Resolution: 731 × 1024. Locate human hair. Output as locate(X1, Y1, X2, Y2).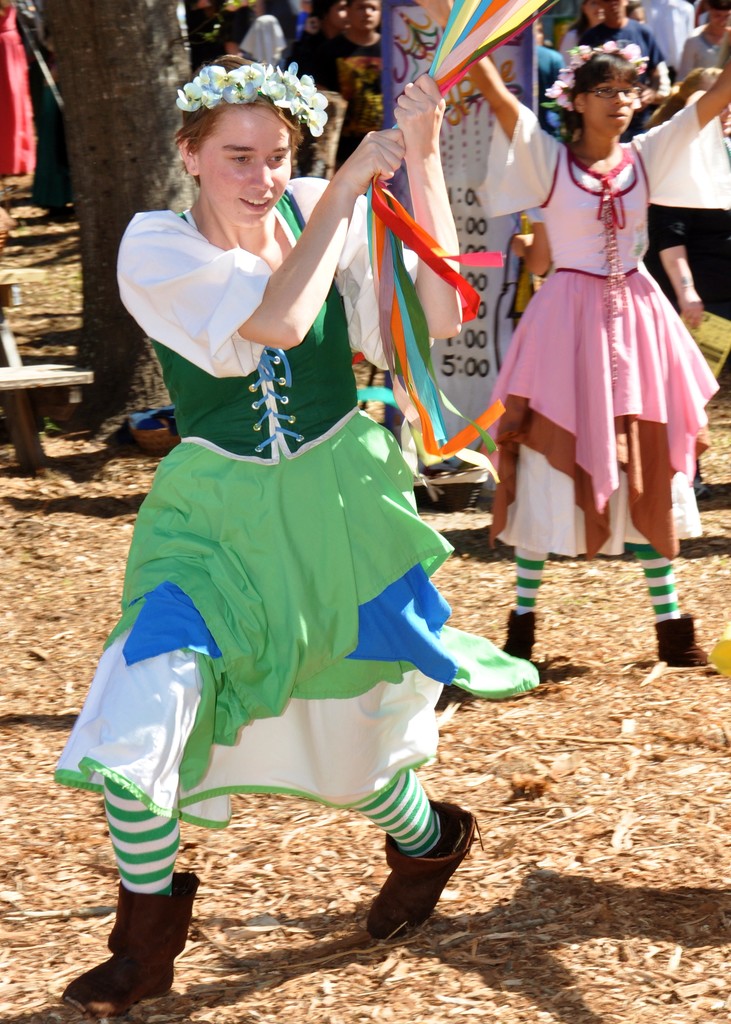
locate(555, 42, 643, 137).
